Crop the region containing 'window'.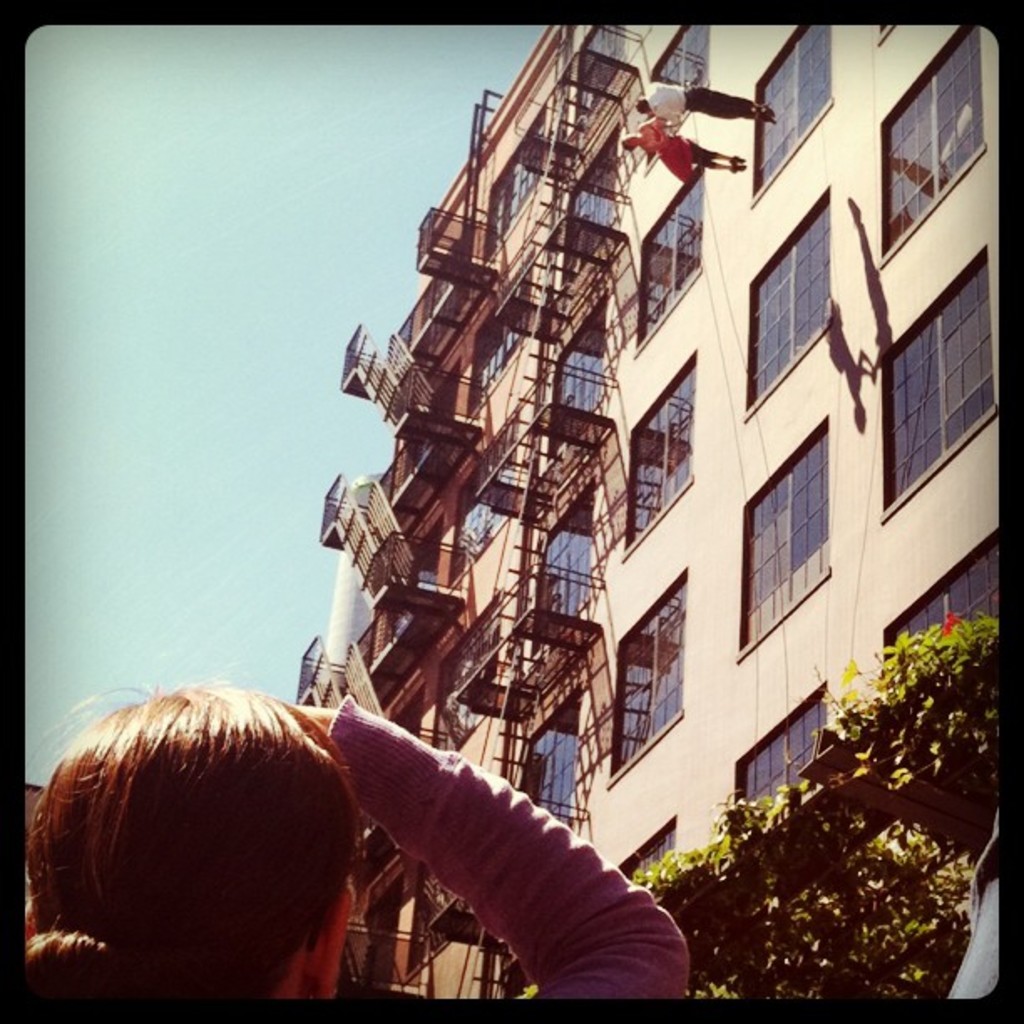
Crop region: select_region(743, 194, 828, 405).
